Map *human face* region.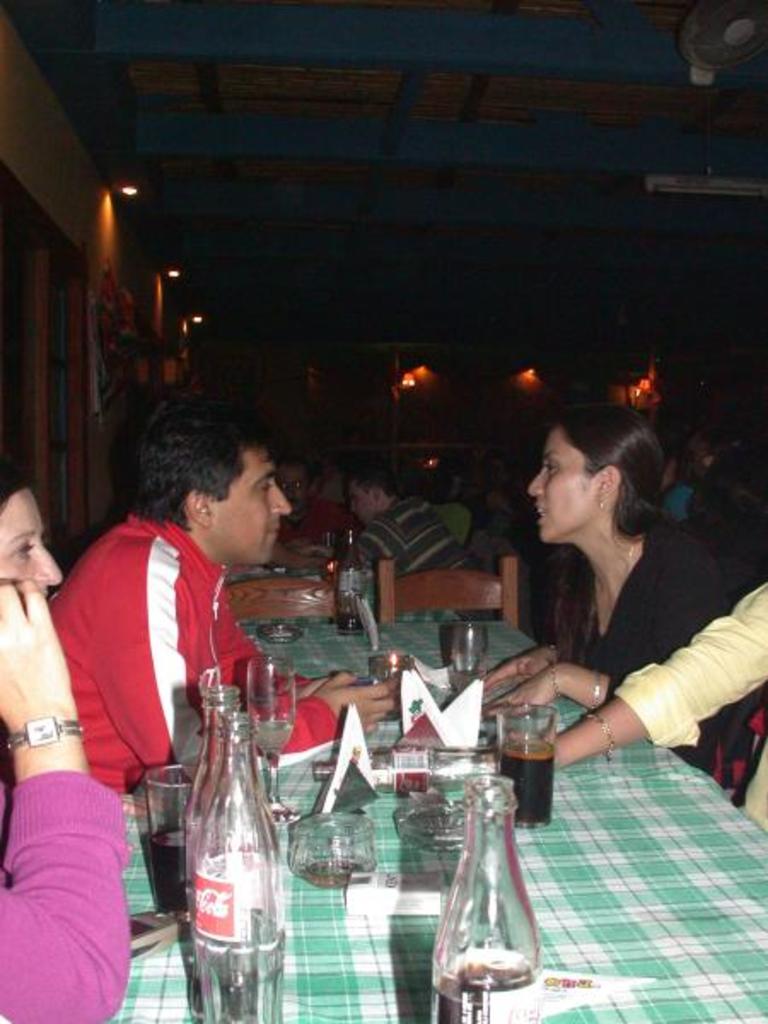
Mapped to <box>0,493,65,599</box>.
